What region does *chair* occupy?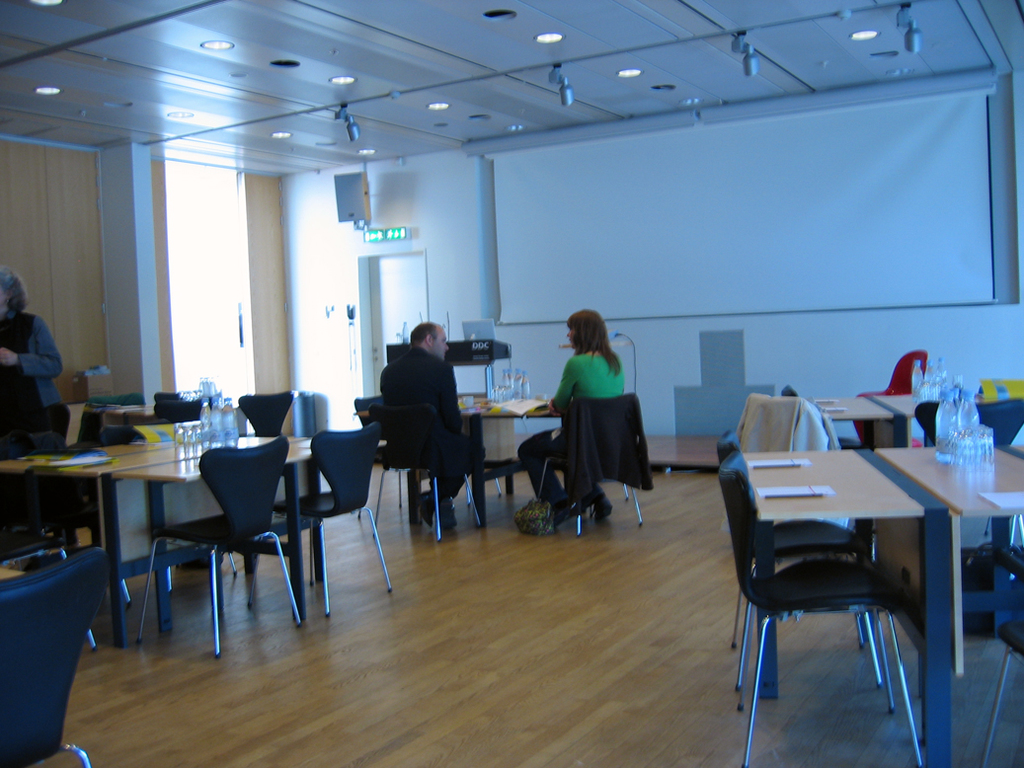
pyautogui.locateOnScreen(32, 431, 71, 459).
